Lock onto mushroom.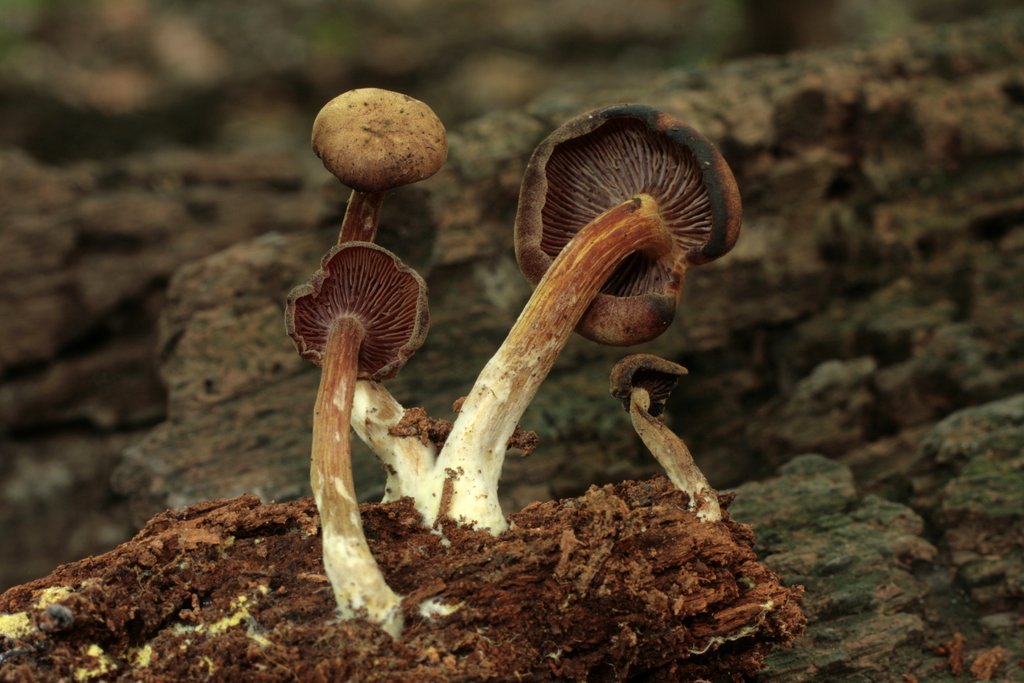
Locked: select_region(303, 88, 456, 481).
